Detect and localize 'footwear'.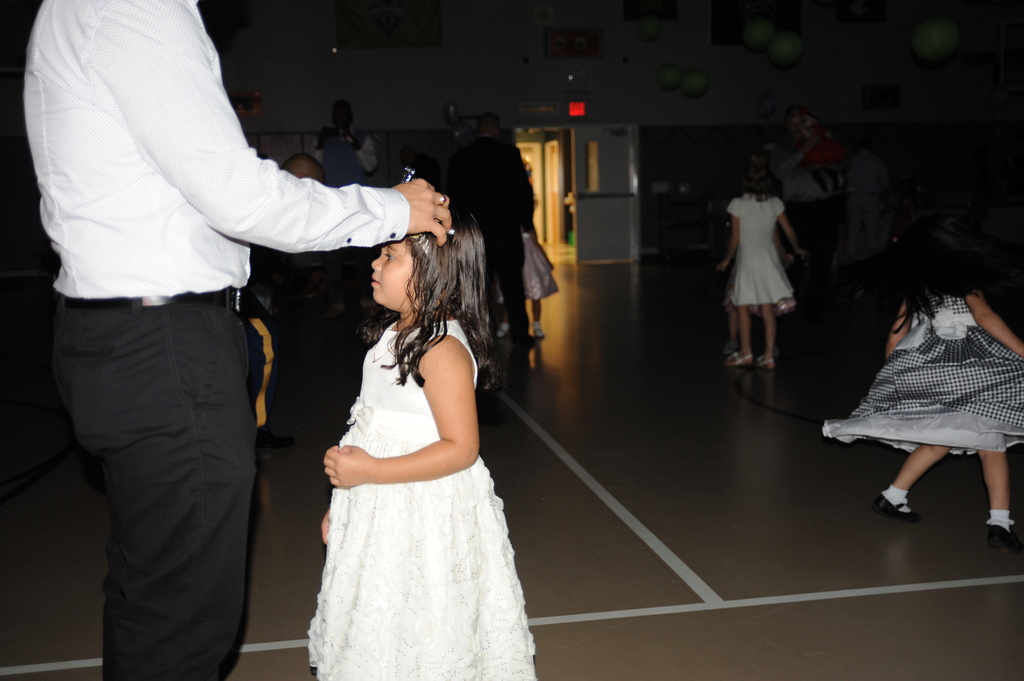
Localized at (756,352,778,374).
